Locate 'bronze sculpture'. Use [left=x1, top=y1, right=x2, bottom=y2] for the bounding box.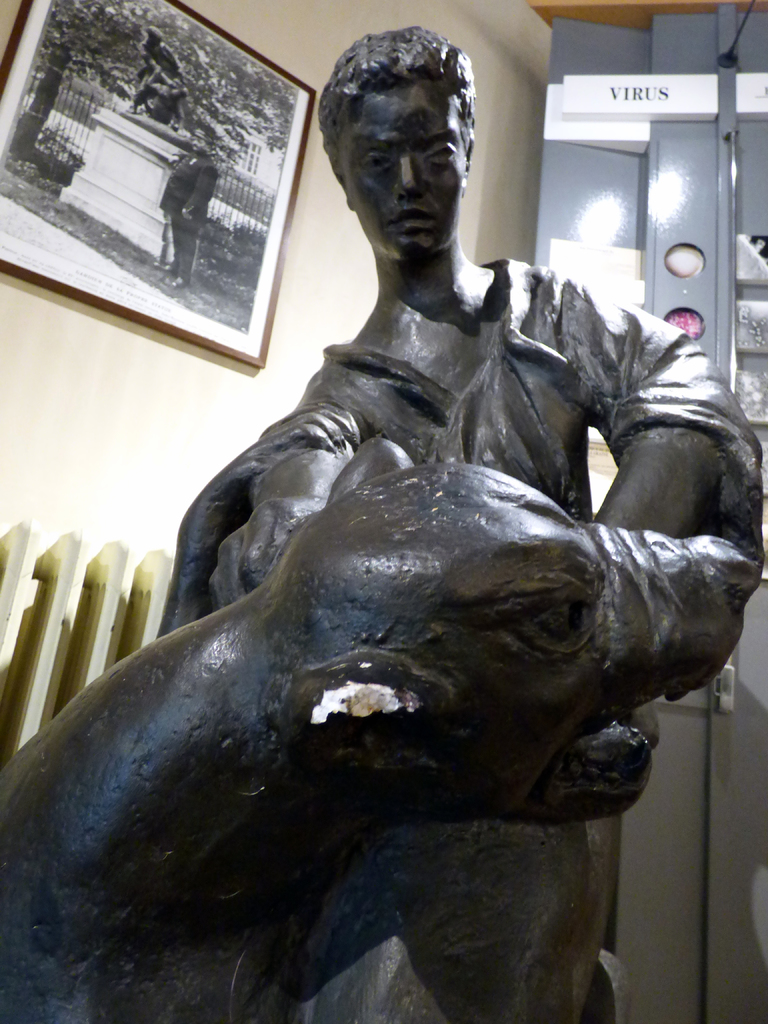
[left=119, top=23, right=191, bottom=127].
